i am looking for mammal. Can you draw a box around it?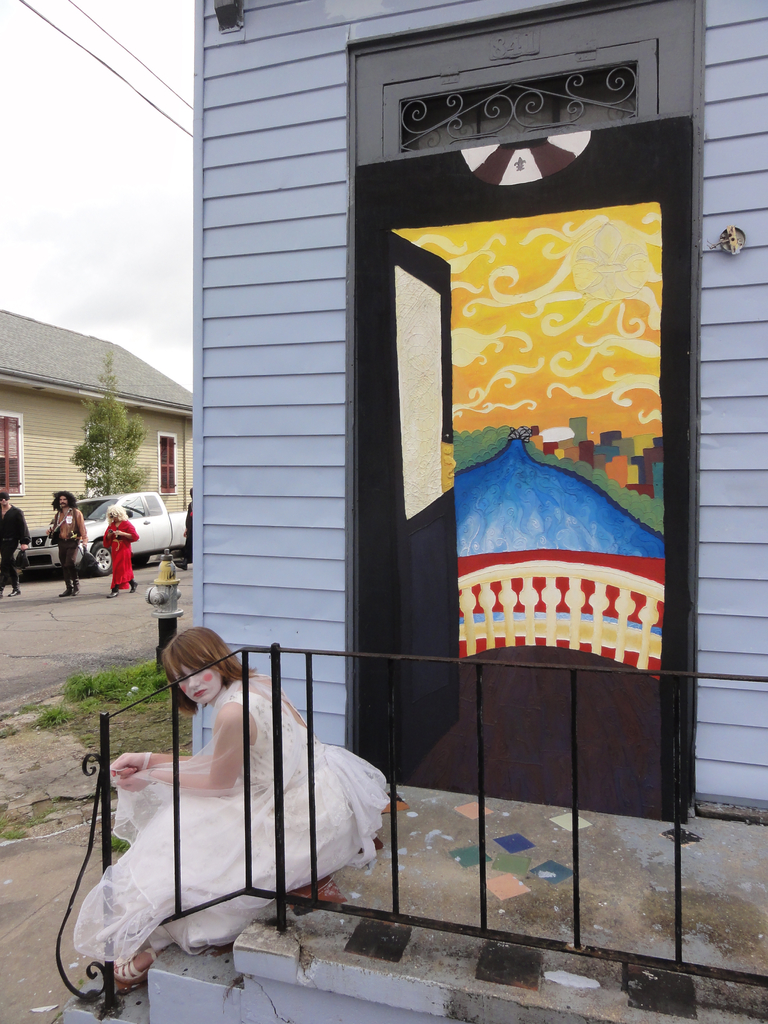
Sure, the bounding box is (left=100, top=504, right=140, bottom=597).
